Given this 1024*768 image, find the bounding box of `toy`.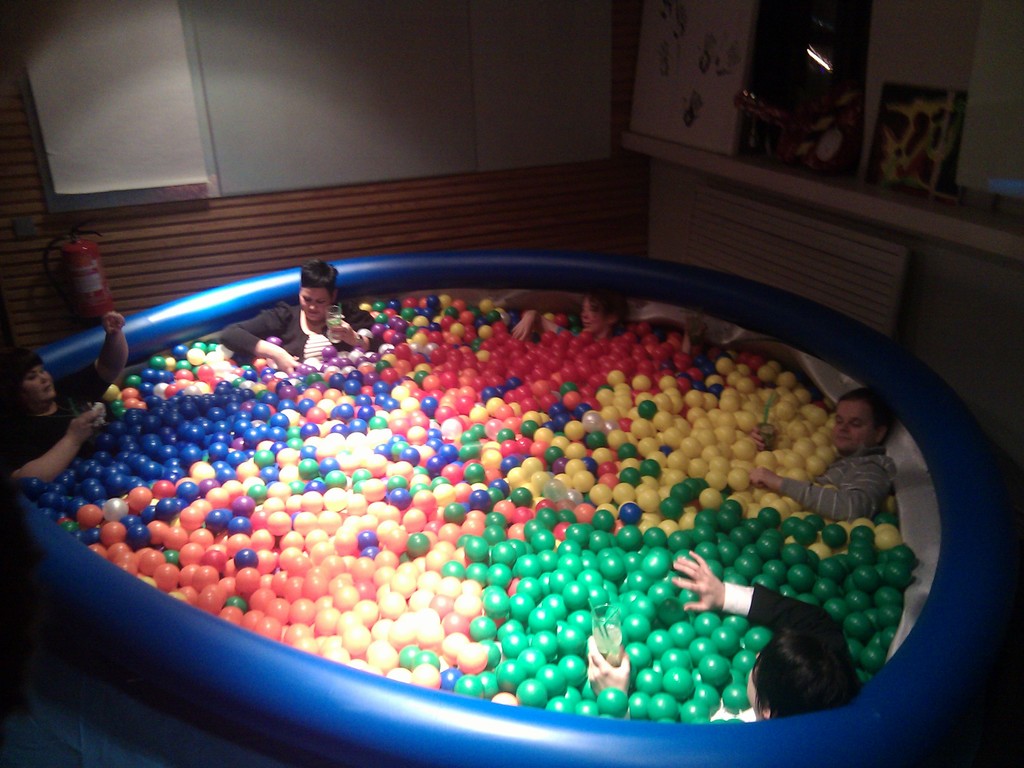
477, 588, 508, 622.
